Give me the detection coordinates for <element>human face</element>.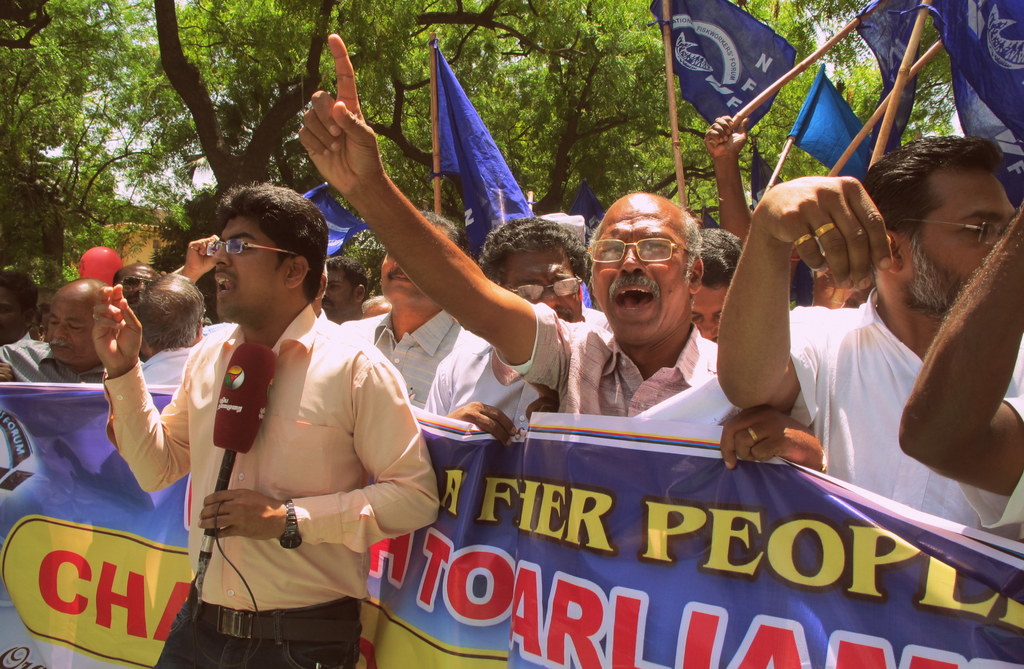
left=586, top=196, right=680, bottom=354.
